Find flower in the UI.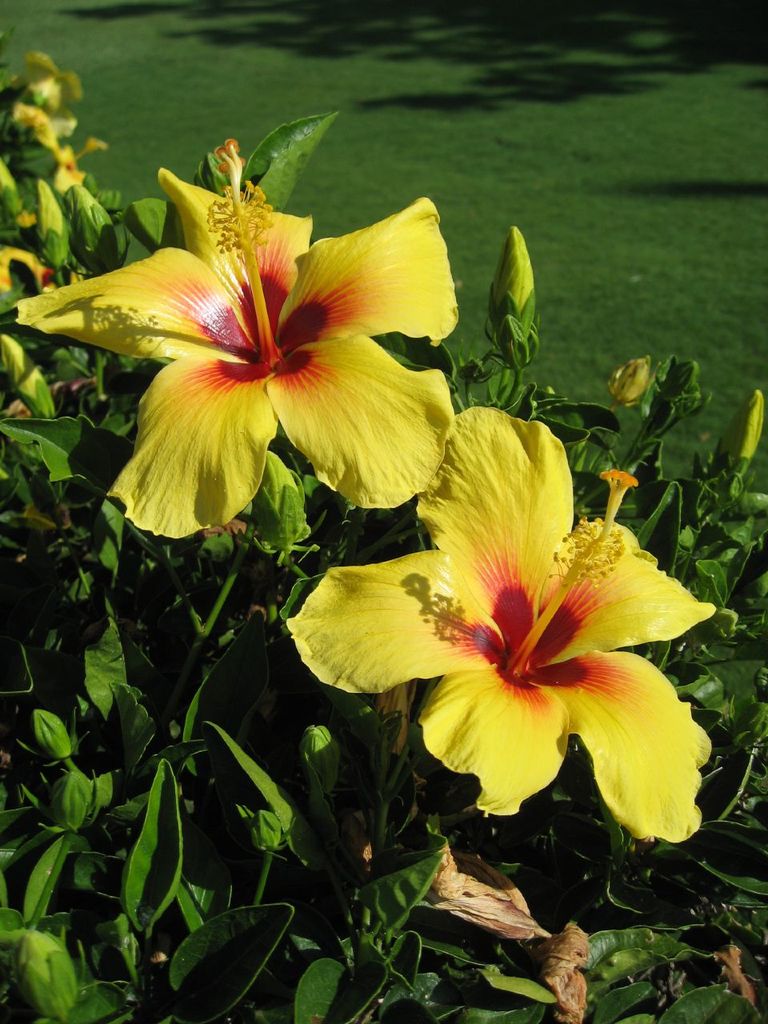
UI element at (x1=713, y1=386, x2=762, y2=487).
